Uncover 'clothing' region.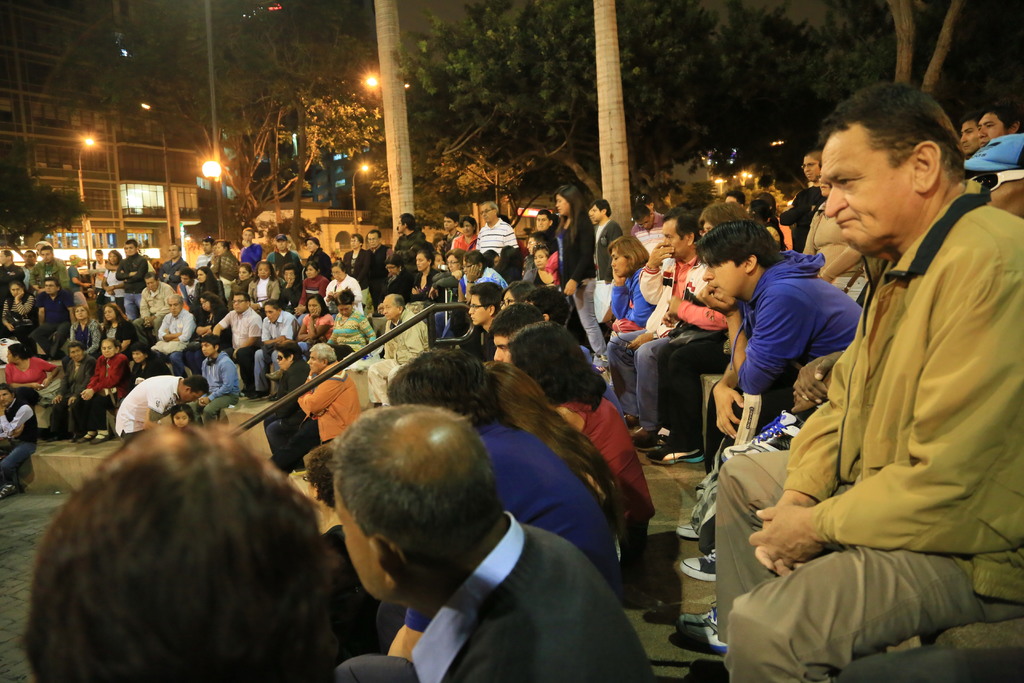
Uncovered: detection(36, 284, 70, 339).
